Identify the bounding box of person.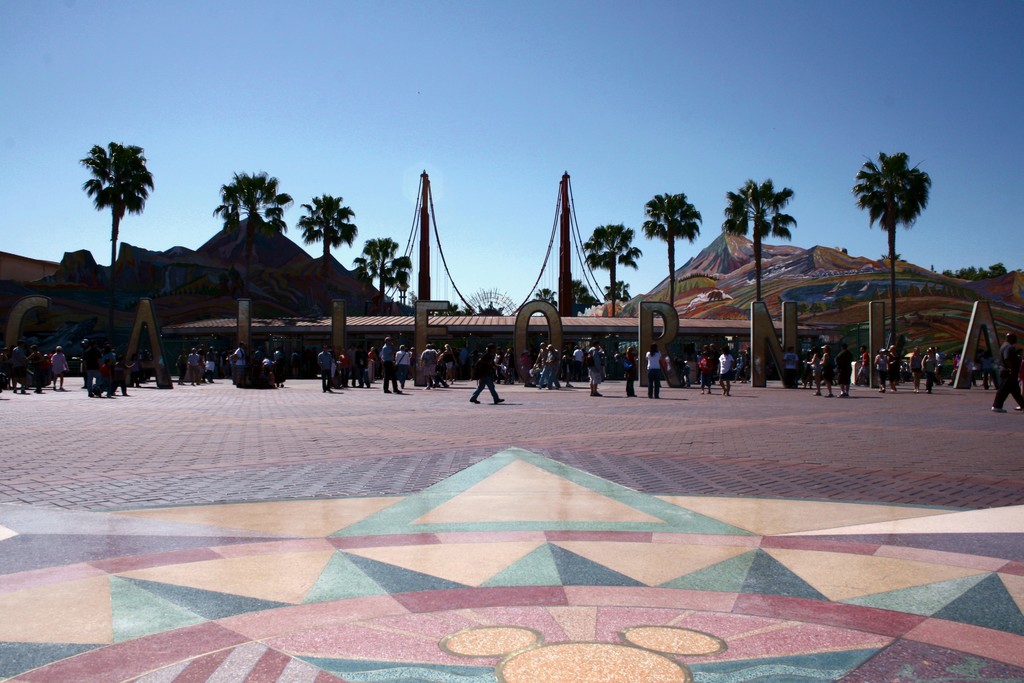
left=717, top=347, right=736, bottom=398.
